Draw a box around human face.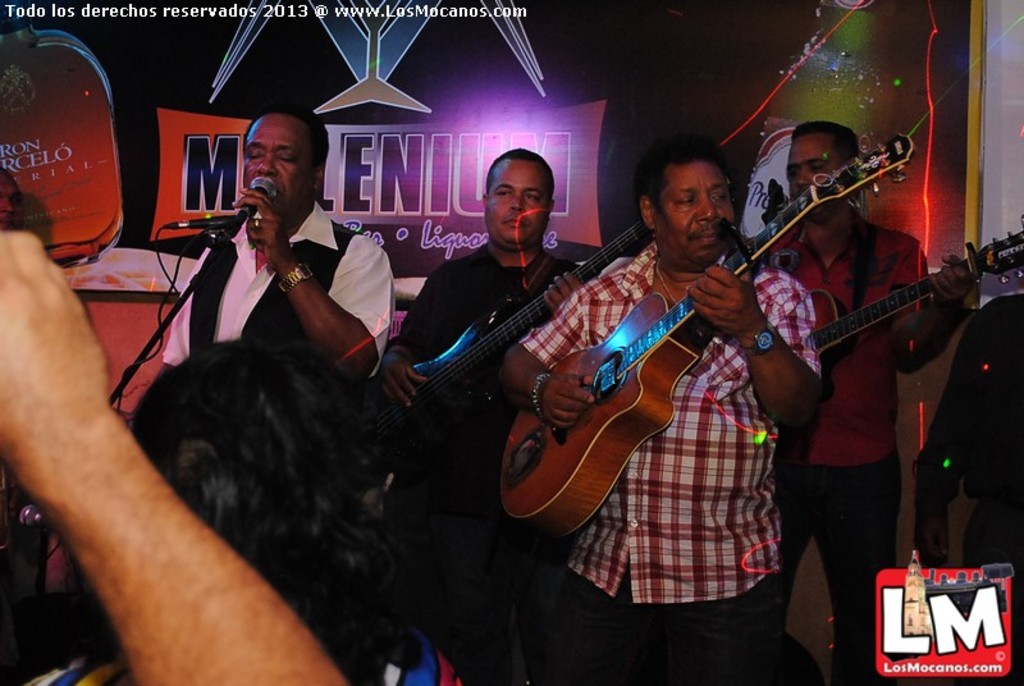
241 115 319 218.
